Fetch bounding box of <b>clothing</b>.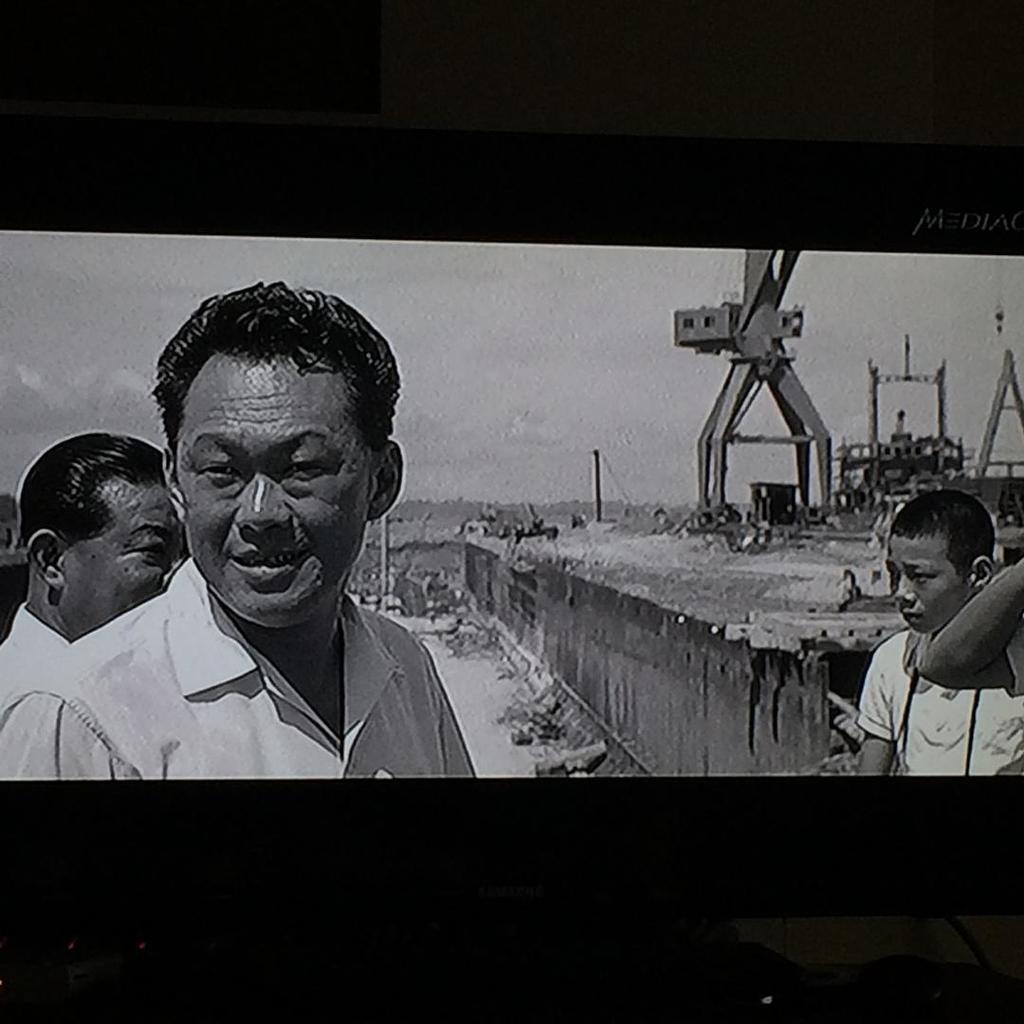
Bbox: [left=4, top=555, right=482, bottom=776].
